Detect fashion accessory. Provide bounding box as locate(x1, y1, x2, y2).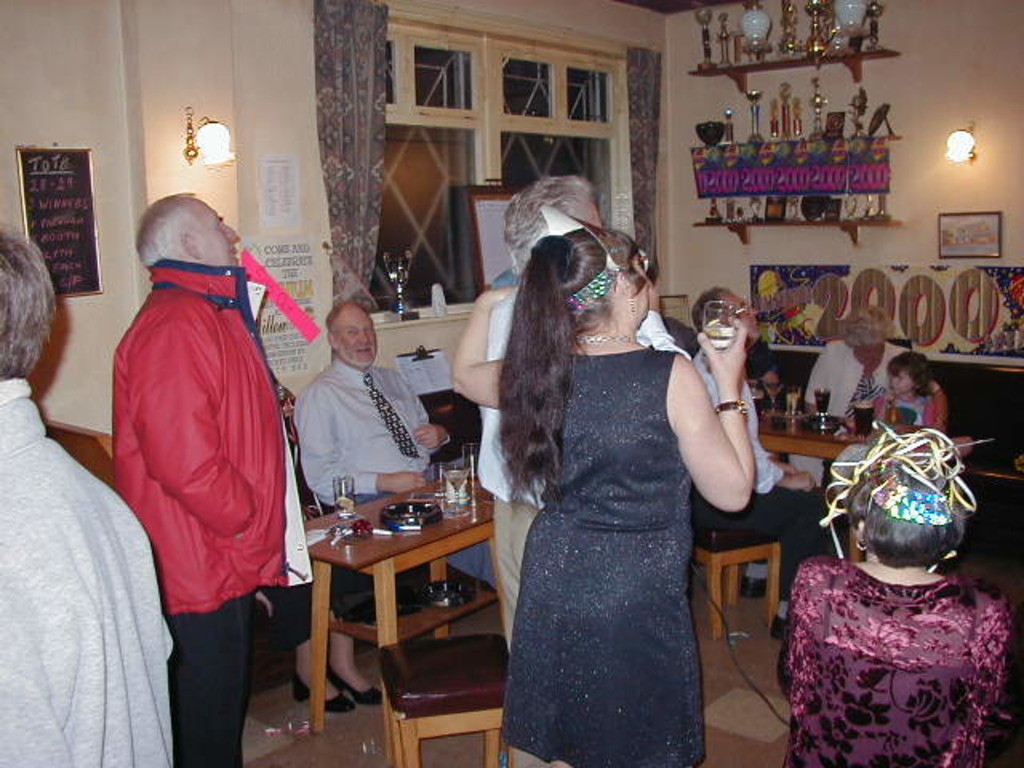
locate(542, 200, 619, 306).
